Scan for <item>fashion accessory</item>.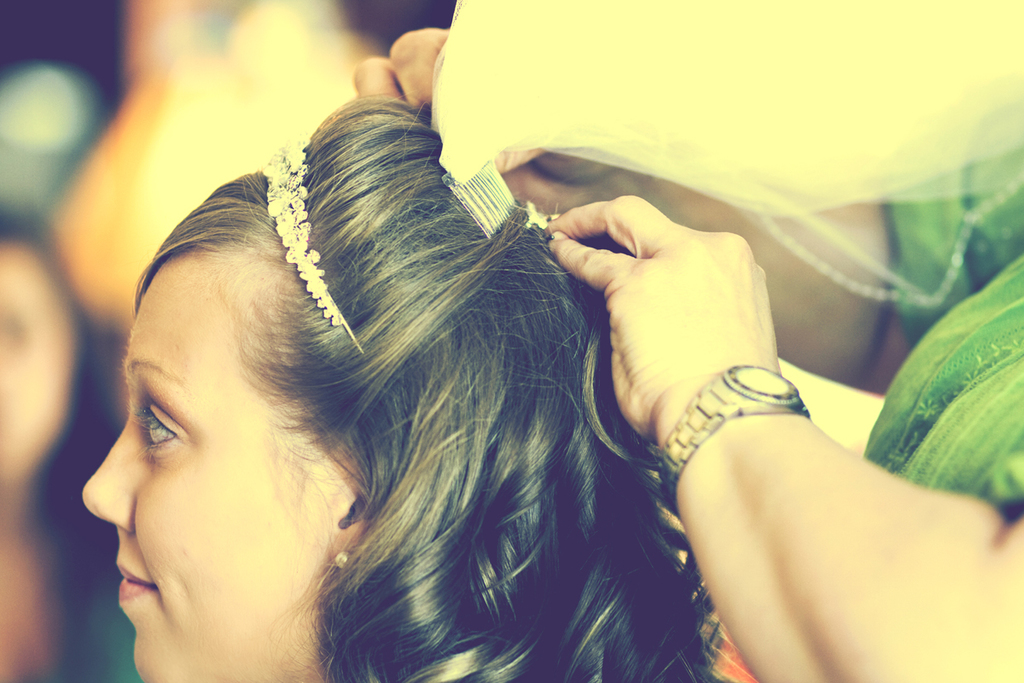
Scan result: detection(329, 547, 350, 569).
